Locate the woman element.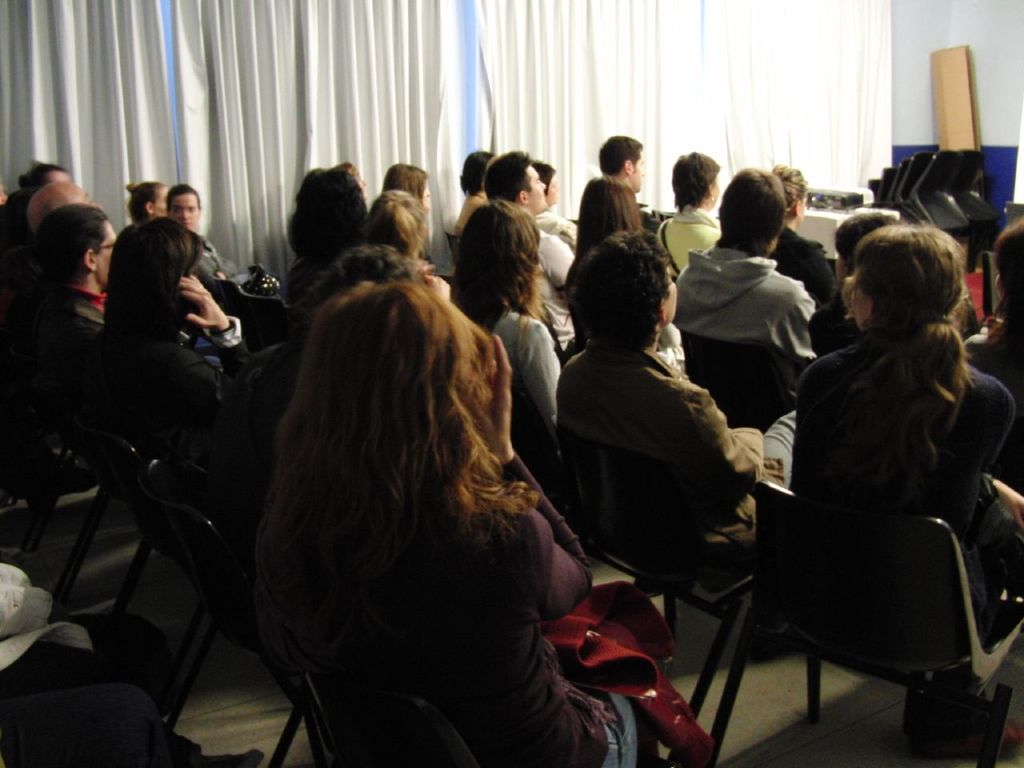
Element bbox: bbox=[448, 201, 562, 438].
